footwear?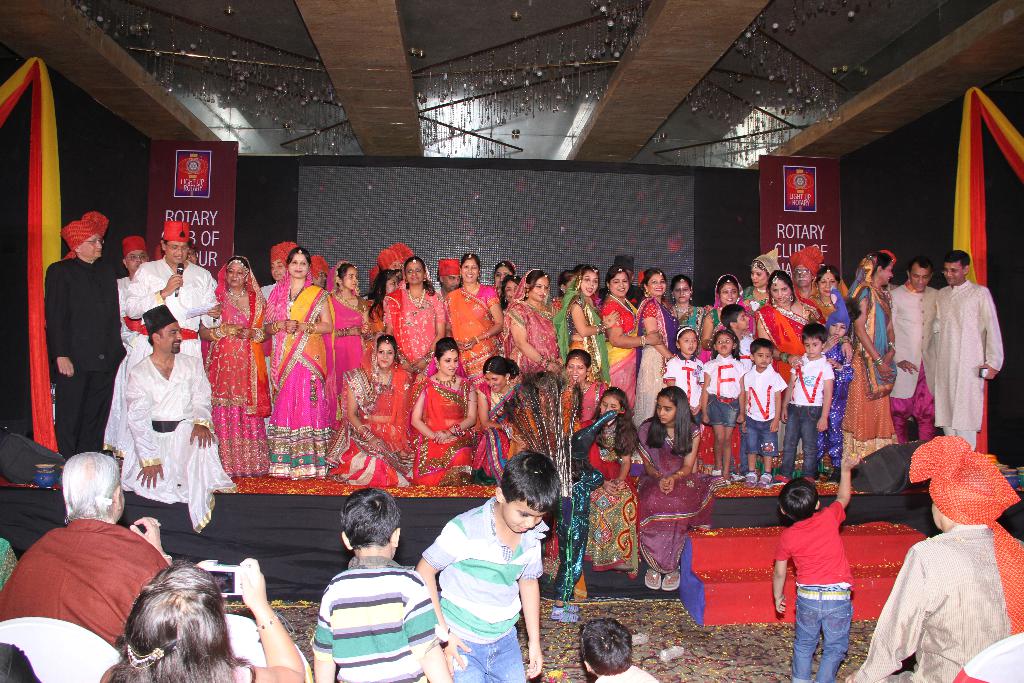
{"left": 775, "top": 475, "right": 792, "bottom": 486}
